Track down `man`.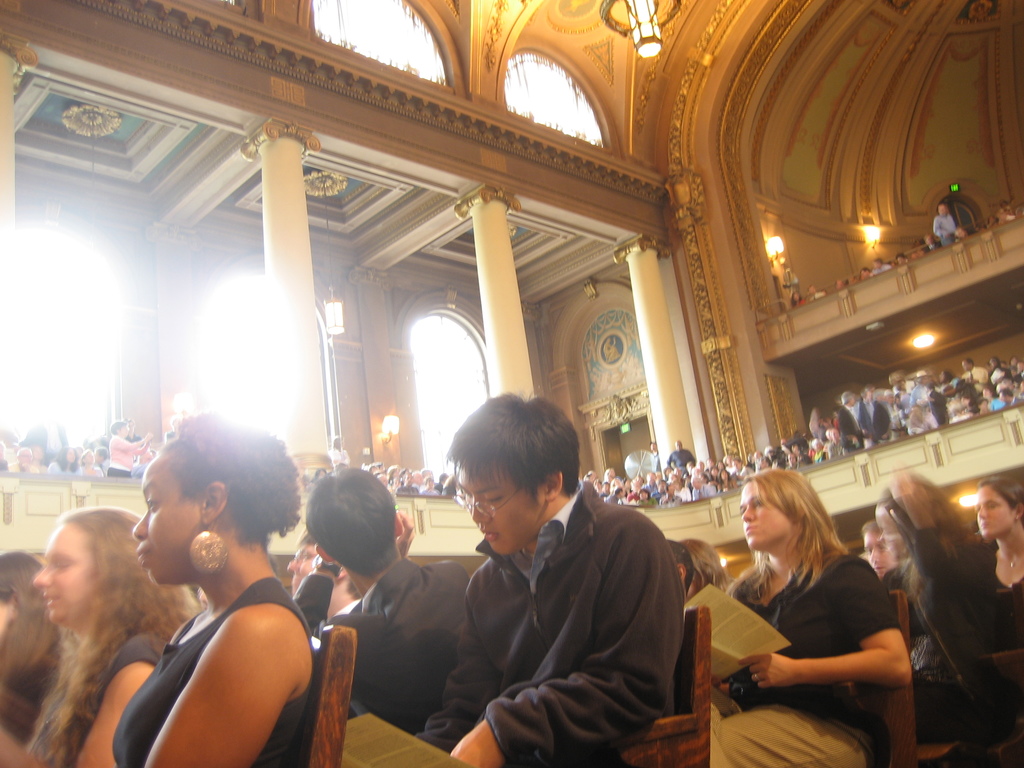
Tracked to region(292, 463, 477, 739).
